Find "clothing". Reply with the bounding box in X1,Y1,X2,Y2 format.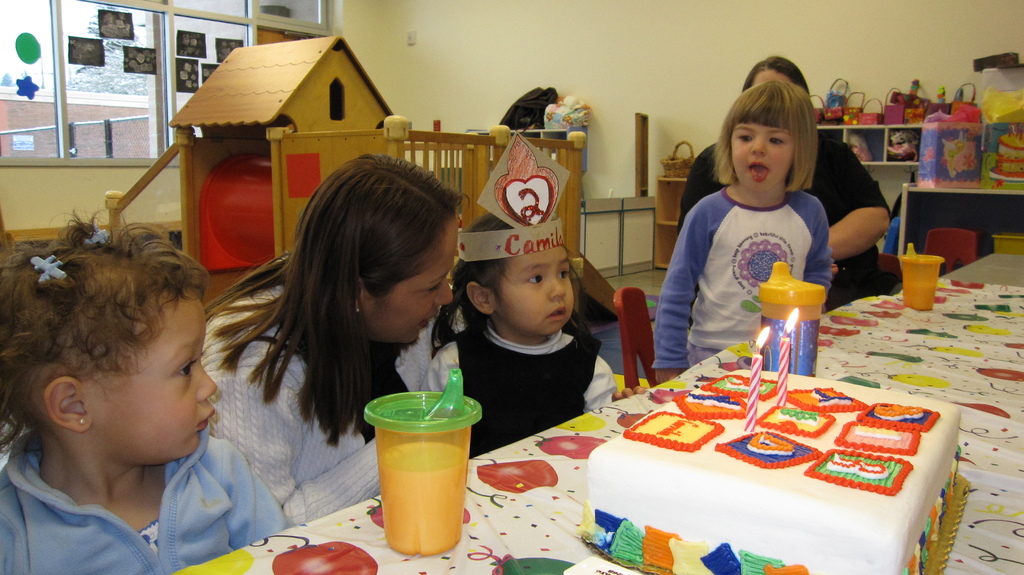
673,134,901,315.
